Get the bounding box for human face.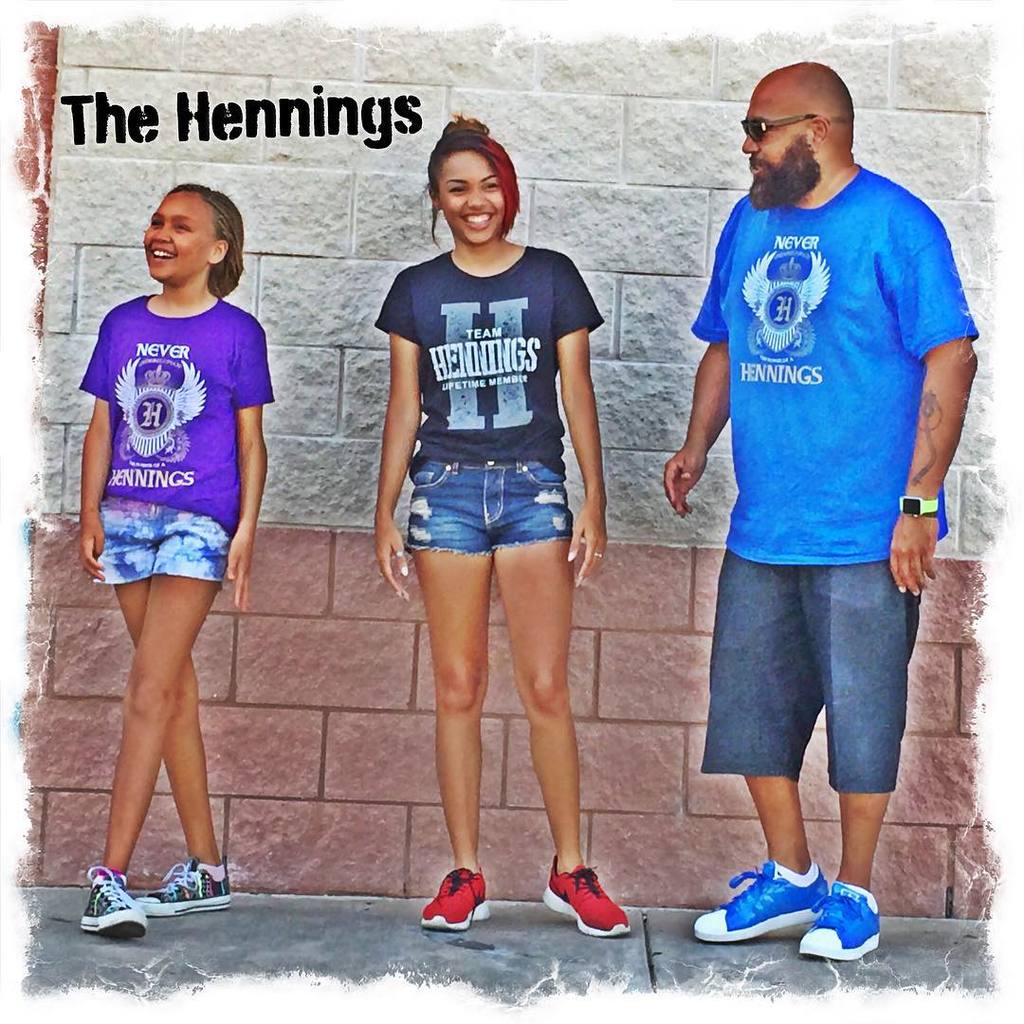
select_region(432, 149, 506, 245).
